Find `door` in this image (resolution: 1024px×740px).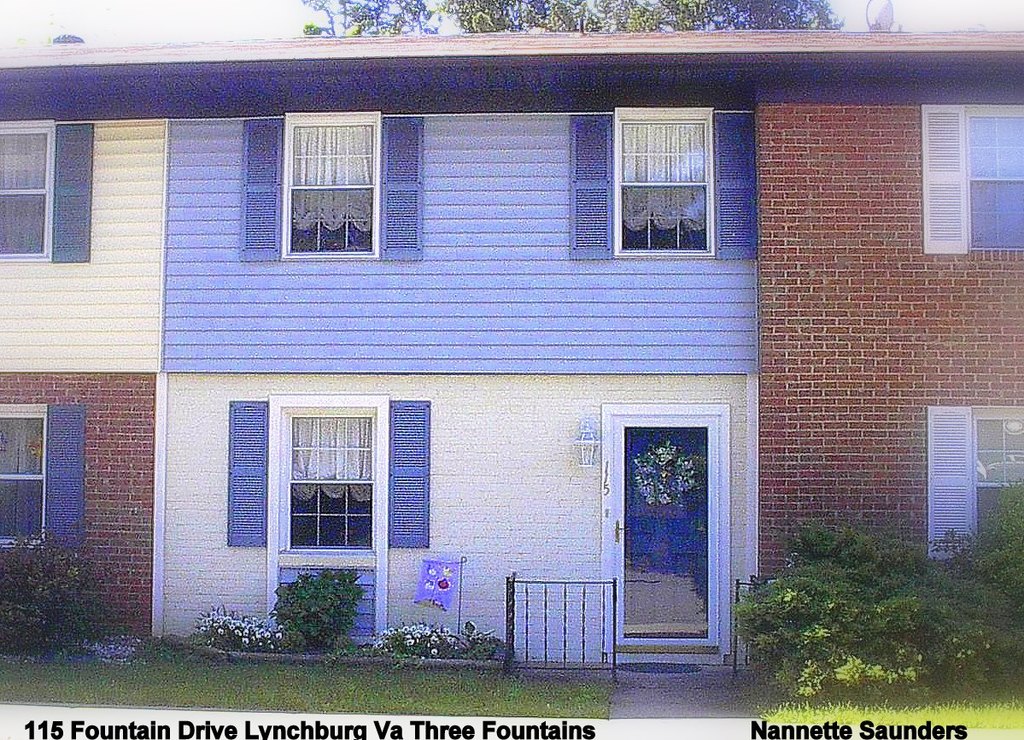
rect(616, 382, 732, 678).
